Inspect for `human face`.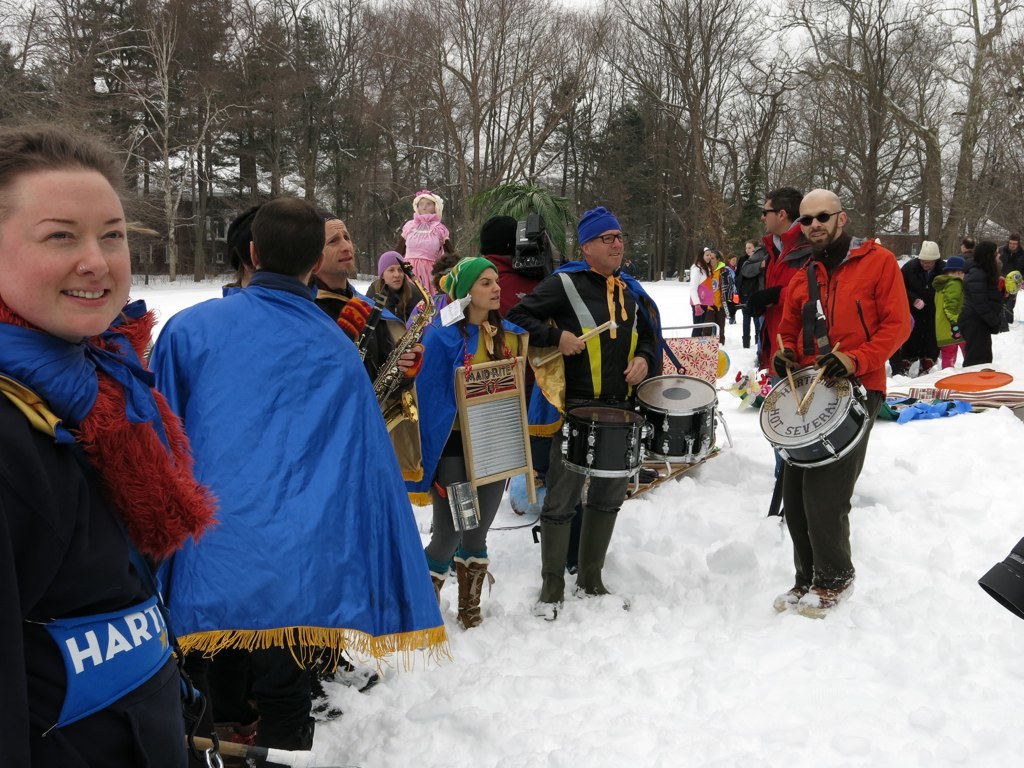
Inspection: [0,169,133,332].
